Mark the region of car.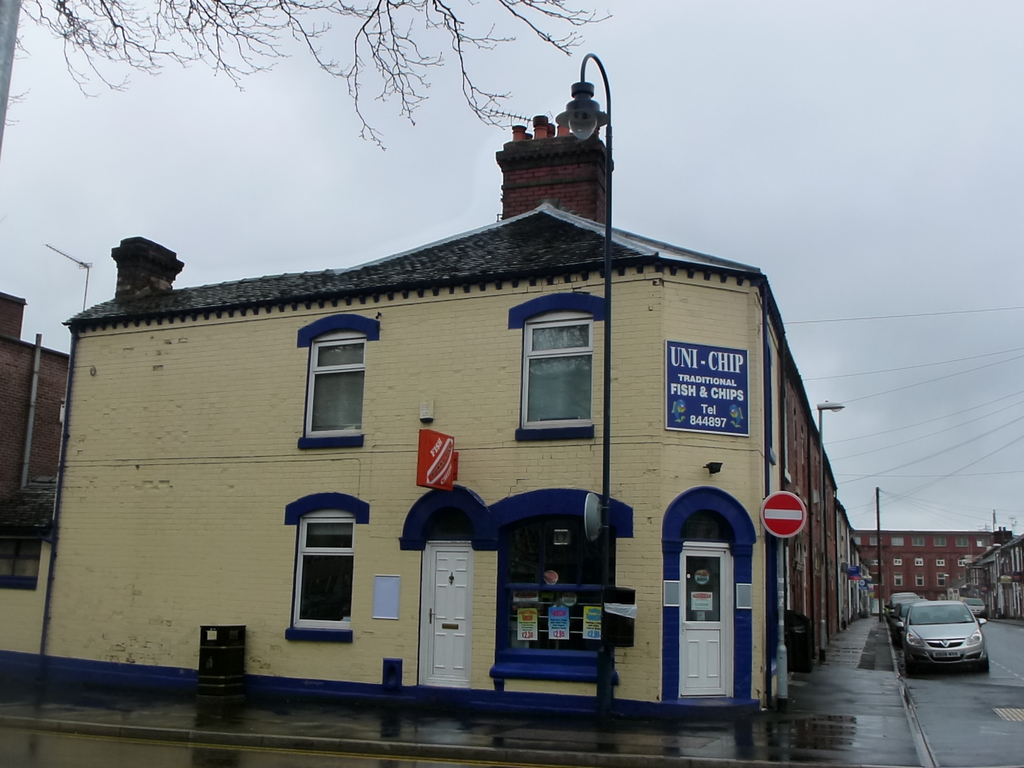
Region: x1=892 y1=604 x2=1006 y2=681.
